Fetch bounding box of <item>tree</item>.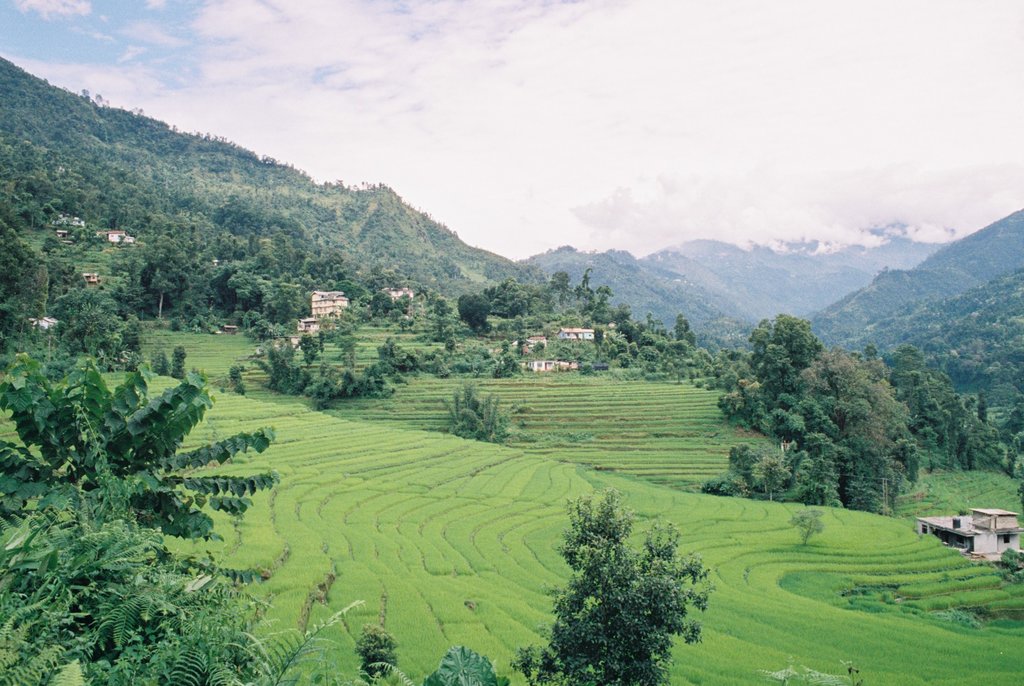
Bbox: 604, 296, 733, 381.
